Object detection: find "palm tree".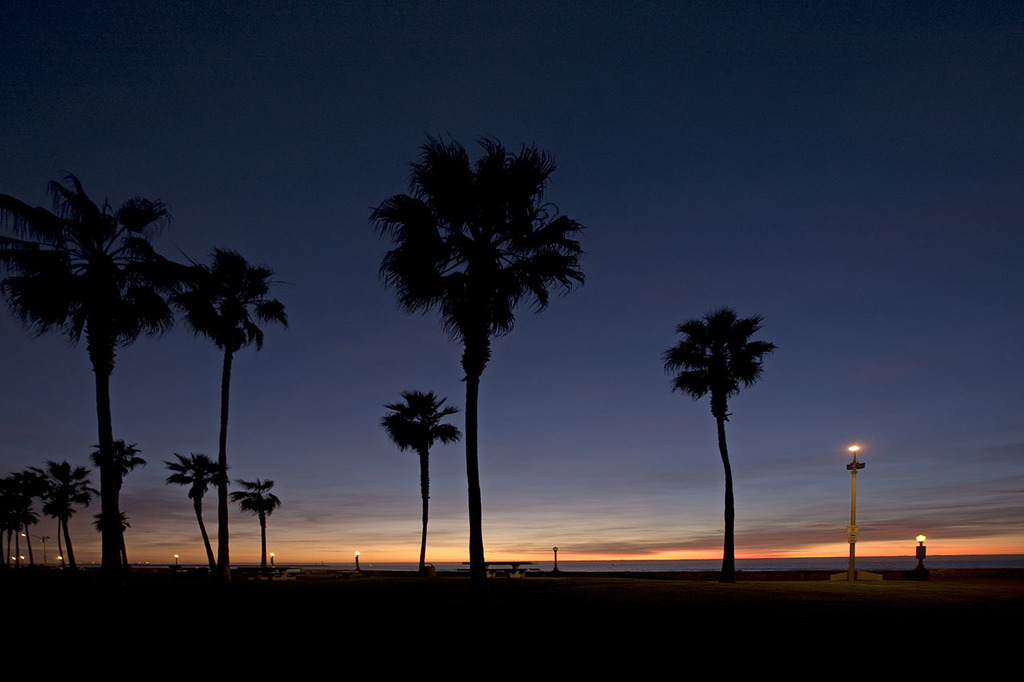
[left=654, top=292, right=780, bottom=569].
